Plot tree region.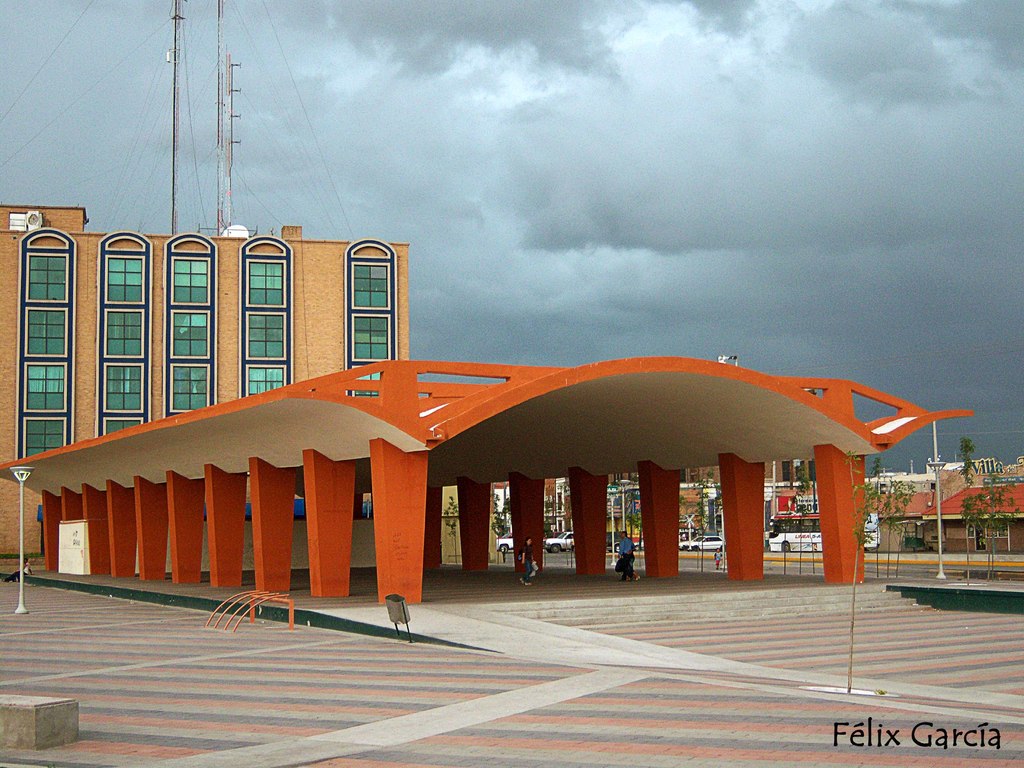
Plotted at rect(776, 465, 814, 574).
